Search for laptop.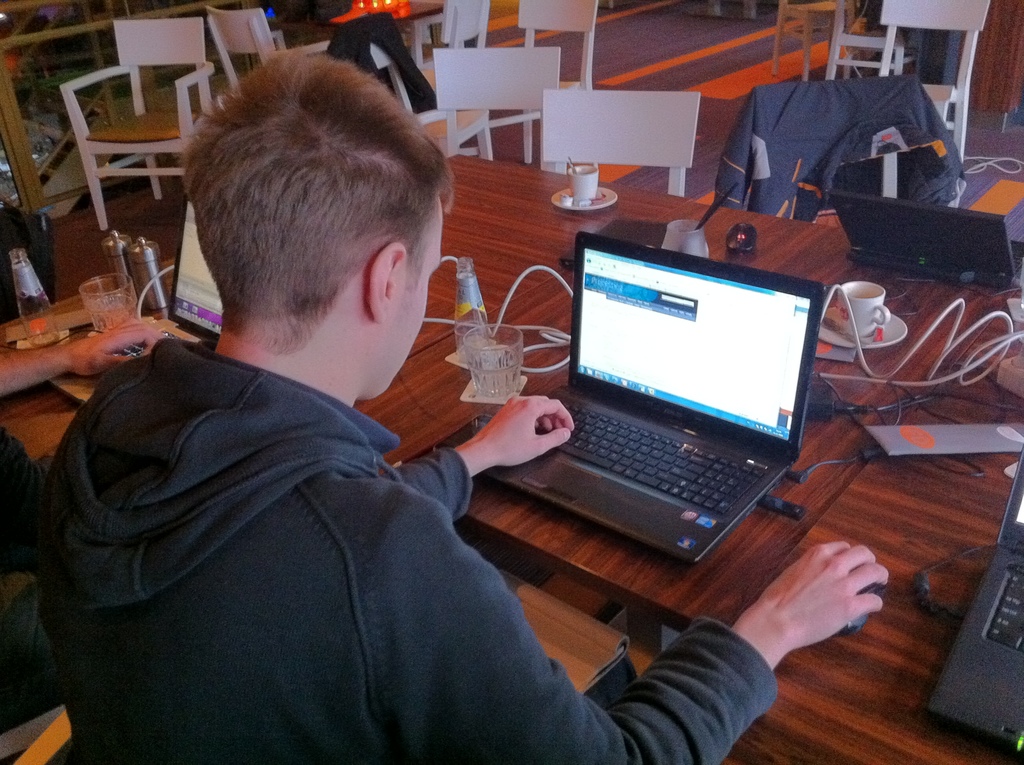
Found at [501, 223, 822, 588].
